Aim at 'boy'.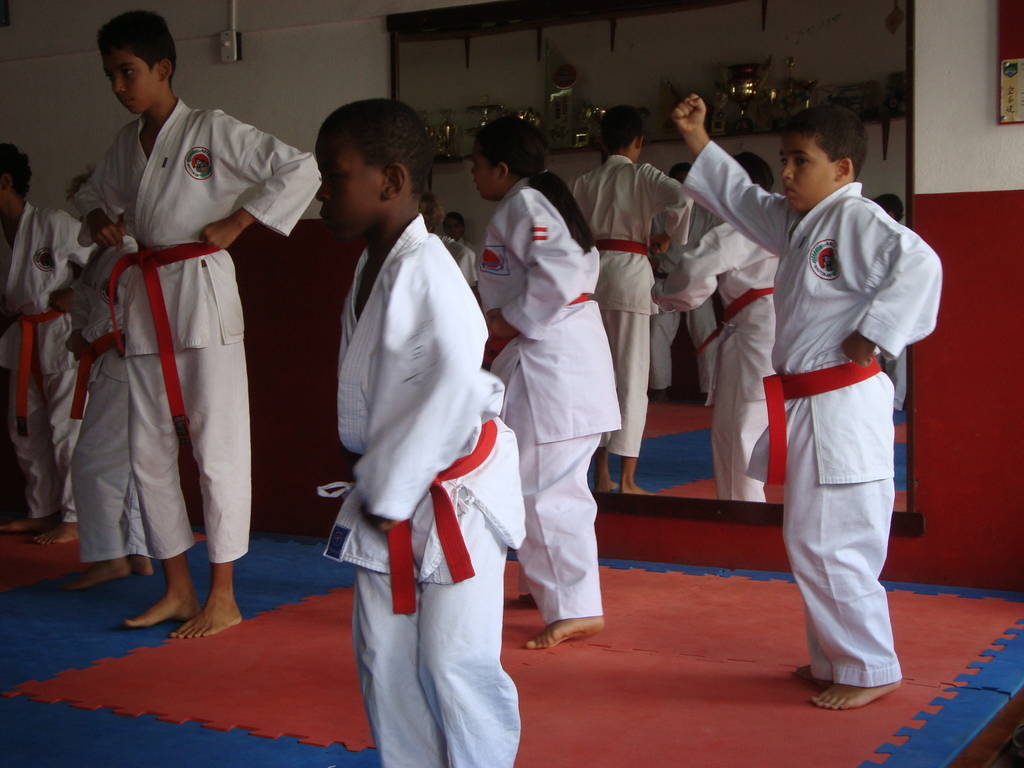
Aimed at (x1=51, y1=175, x2=150, y2=591).
